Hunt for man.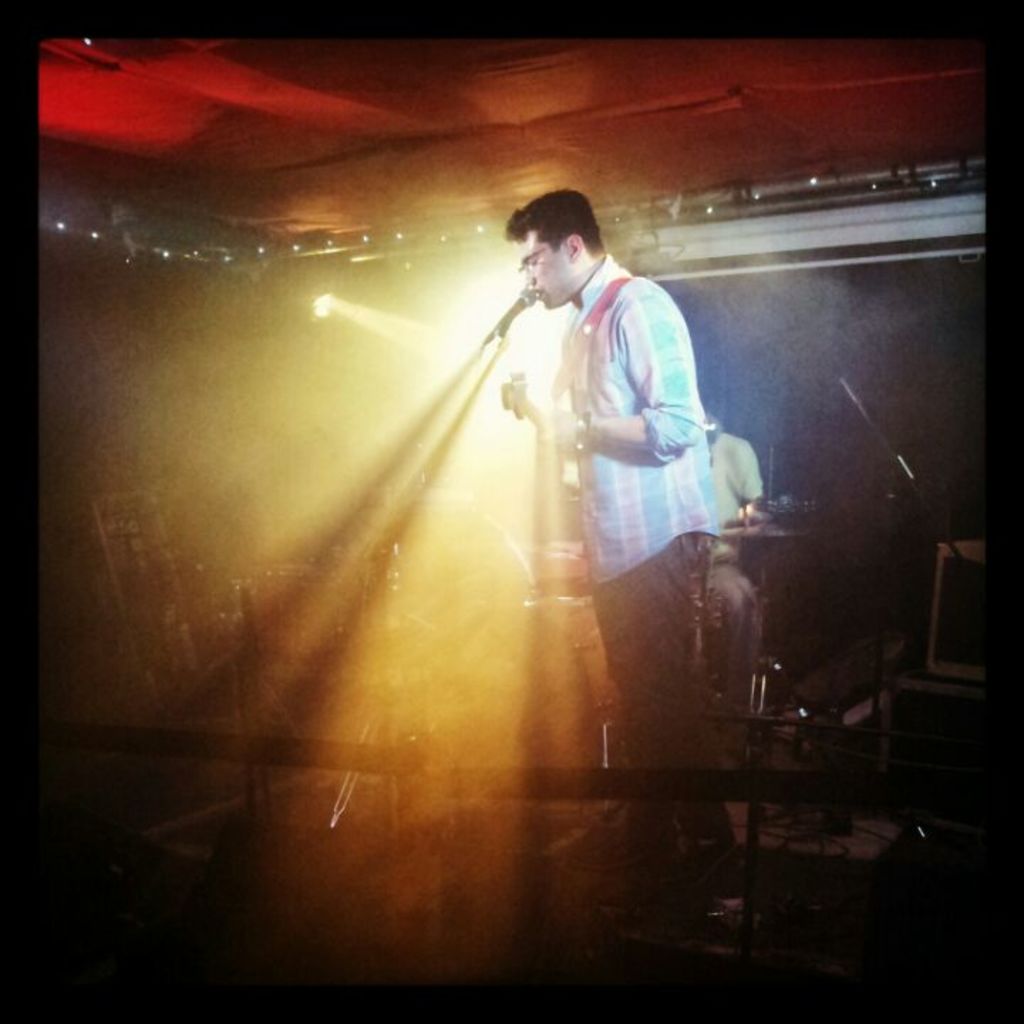
Hunted down at <region>703, 405, 761, 778</region>.
